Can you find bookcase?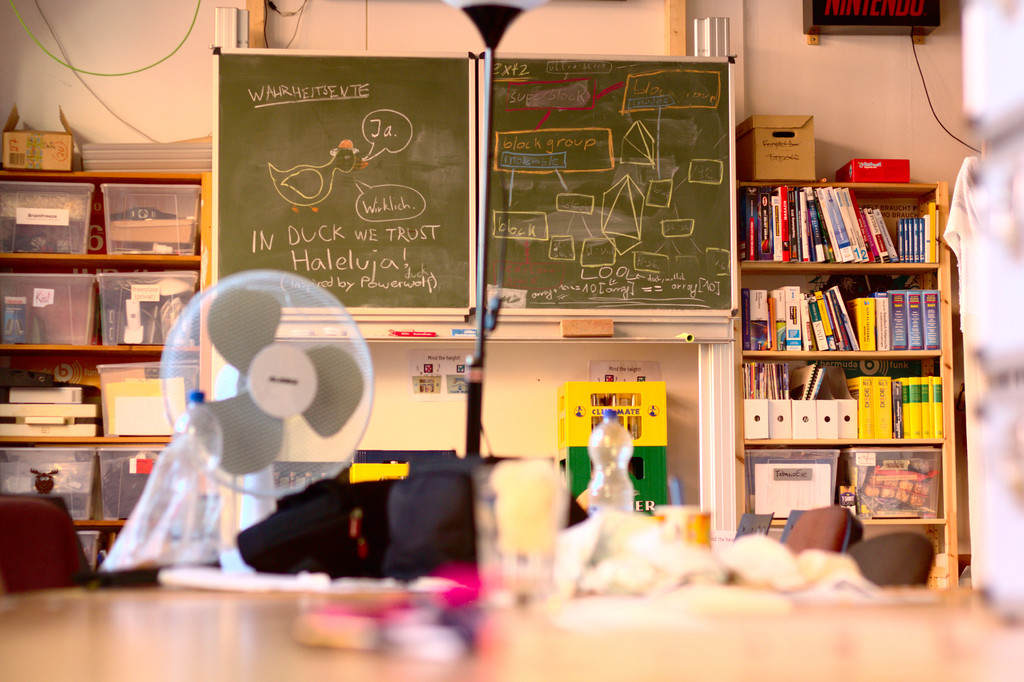
Yes, bounding box: box(0, 165, 221, 579).
